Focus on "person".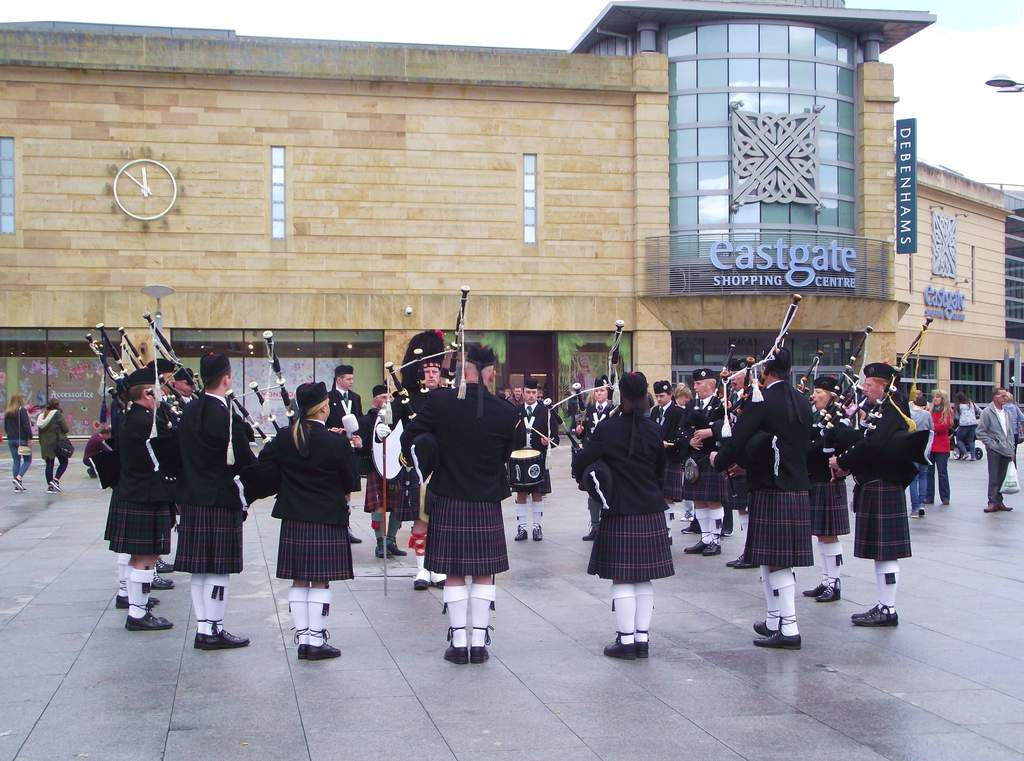
Focused at detection(826, 360, 912, 626).
